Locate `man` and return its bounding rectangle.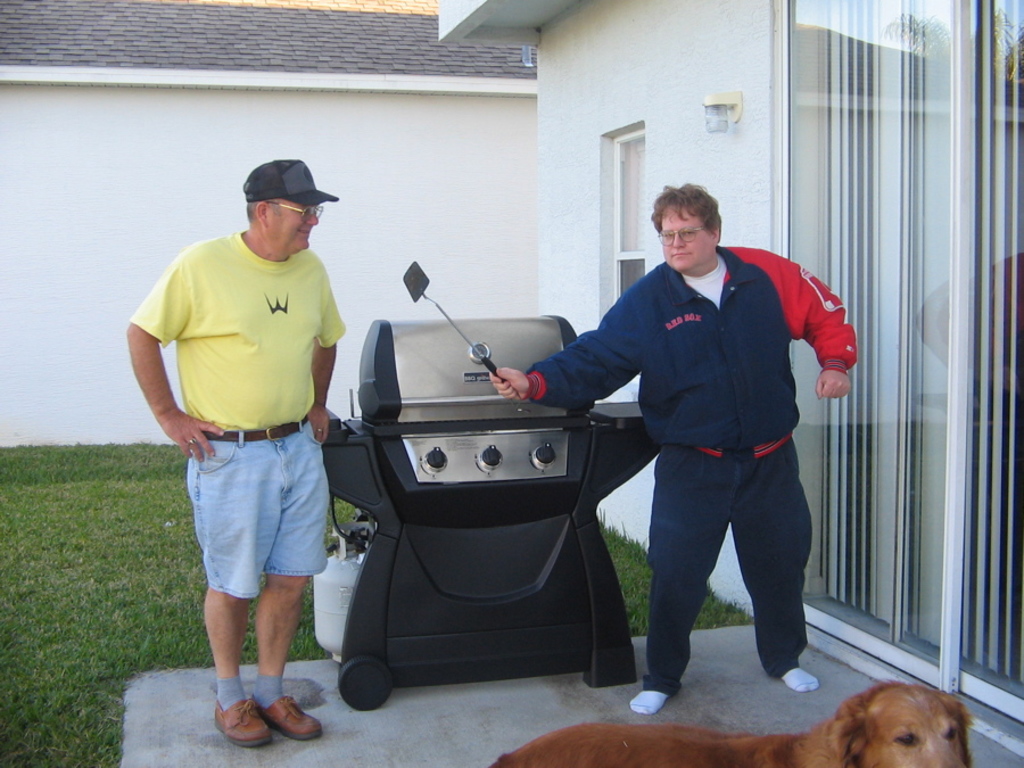
[112, 162, 350, 766].
